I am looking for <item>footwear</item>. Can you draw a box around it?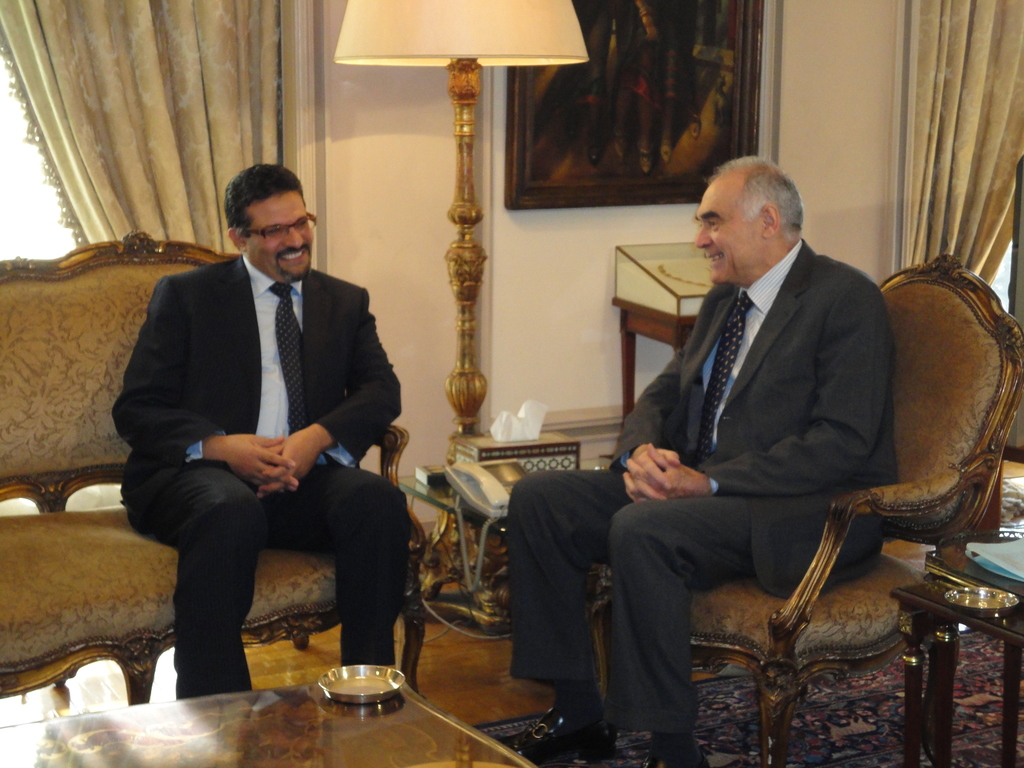
Sure, the bounding box is bbox=[639, 740, 713, 767].
